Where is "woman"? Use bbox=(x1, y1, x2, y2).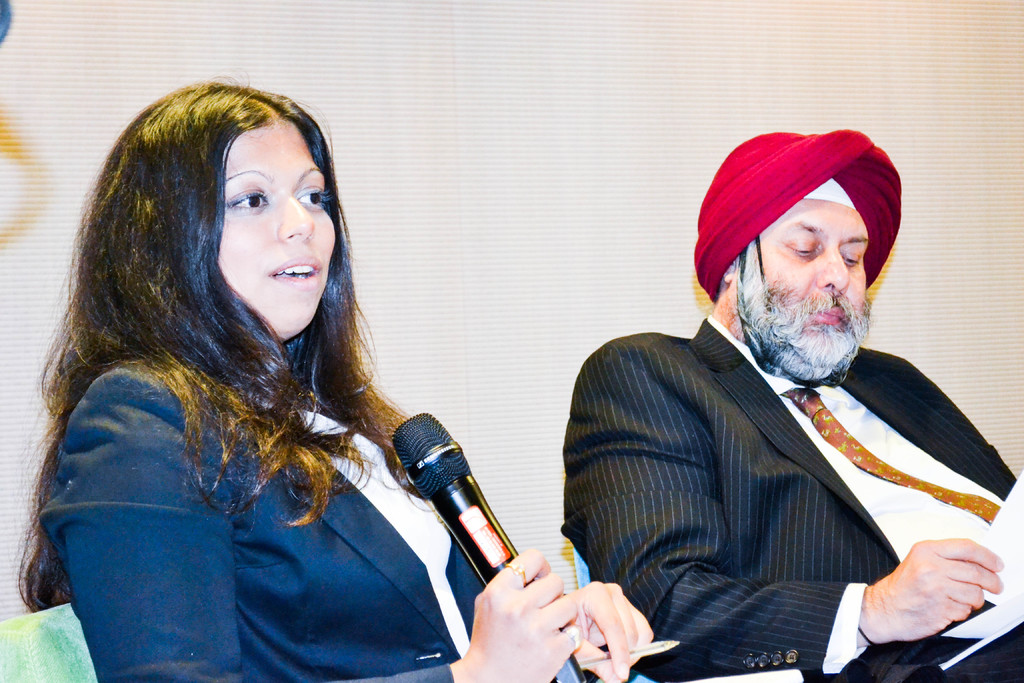
bbox=(35, 78, 515, 682).
